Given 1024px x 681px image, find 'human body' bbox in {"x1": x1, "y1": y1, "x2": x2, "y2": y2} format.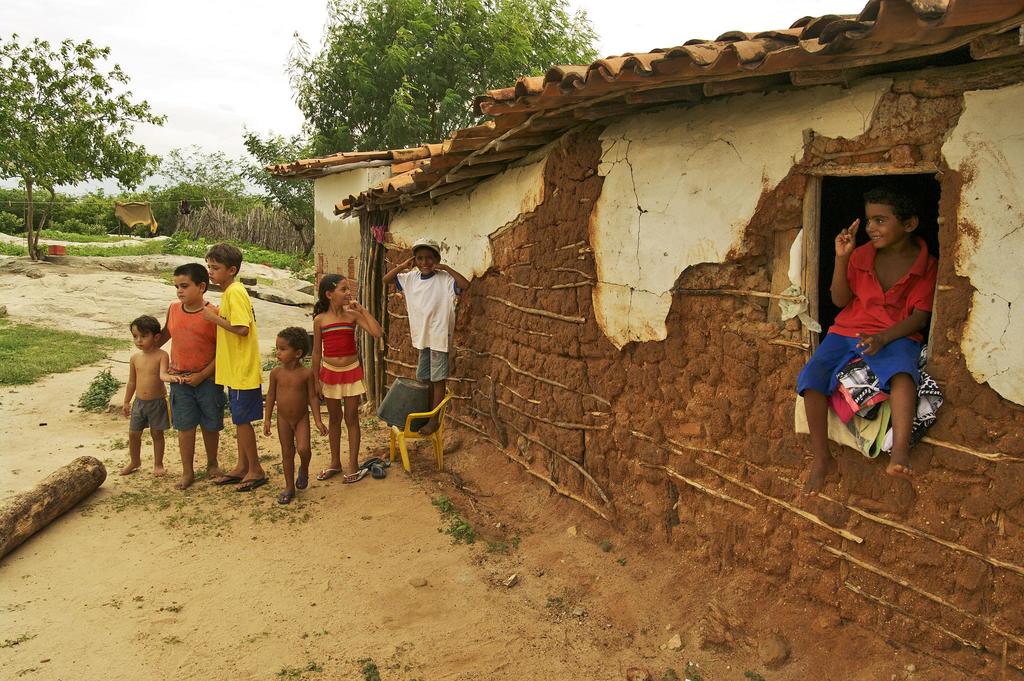
{"x1": 155, "y1": 299, "x2": 220, "y2": 490}.
